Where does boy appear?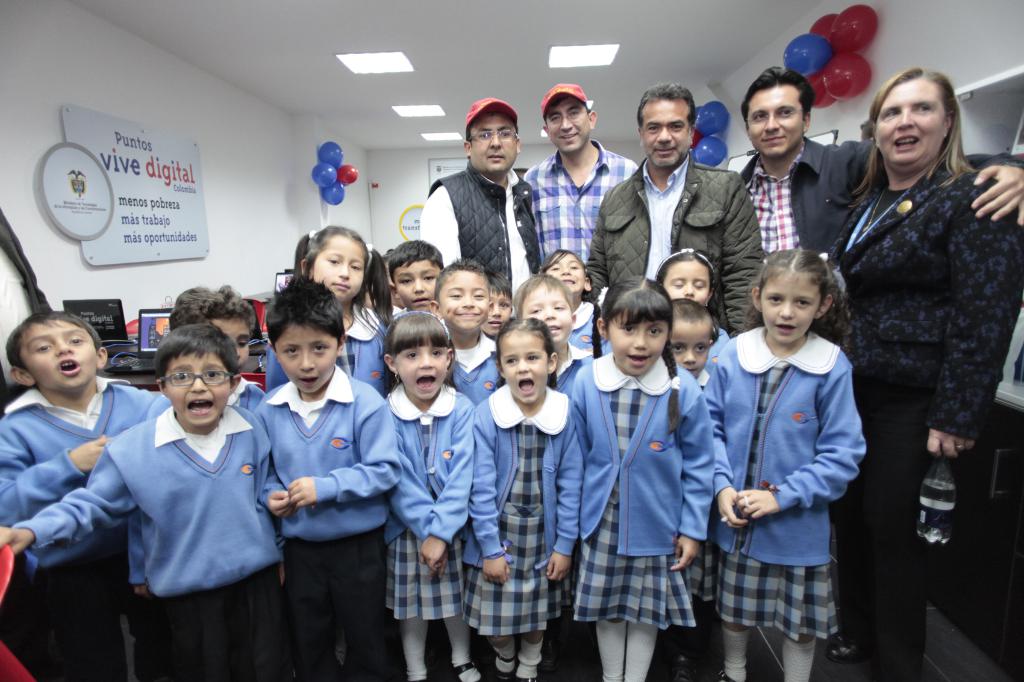
Appears at x1=0, y1=310, x2=172, y2=681.
